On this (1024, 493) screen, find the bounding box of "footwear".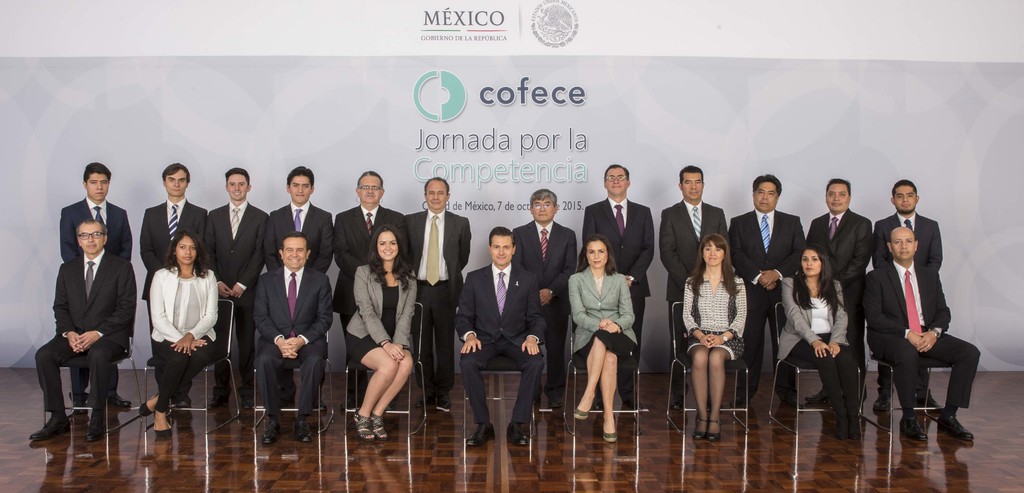
Bounding box: <bbox>807, 391, 833, 402</bbox>.
